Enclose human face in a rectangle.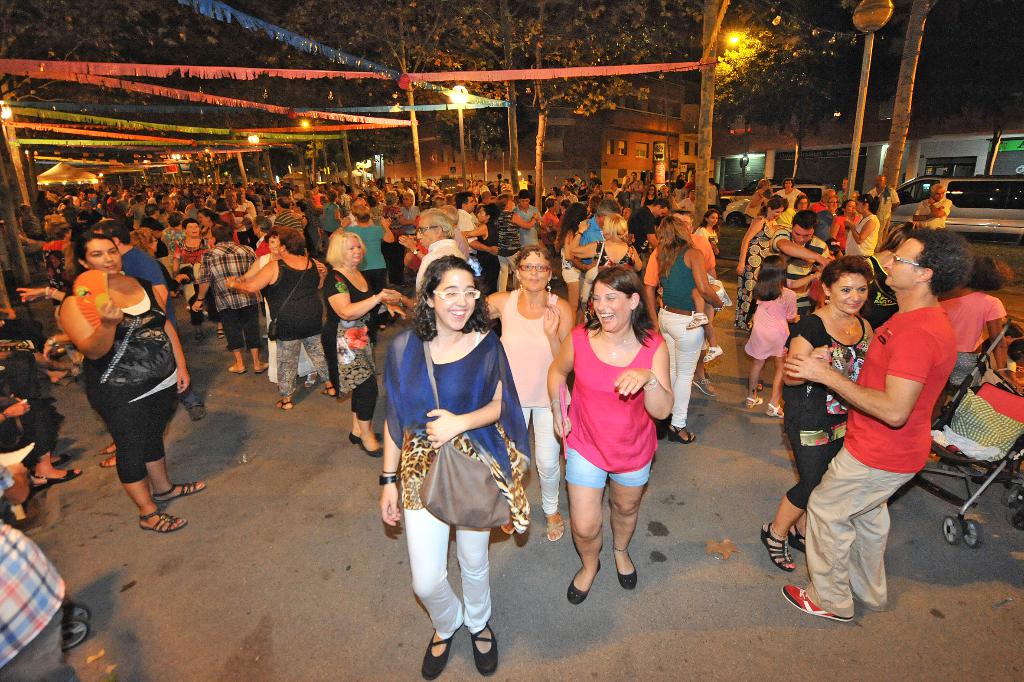
left=881, top=237, right=915, bottom=288.
